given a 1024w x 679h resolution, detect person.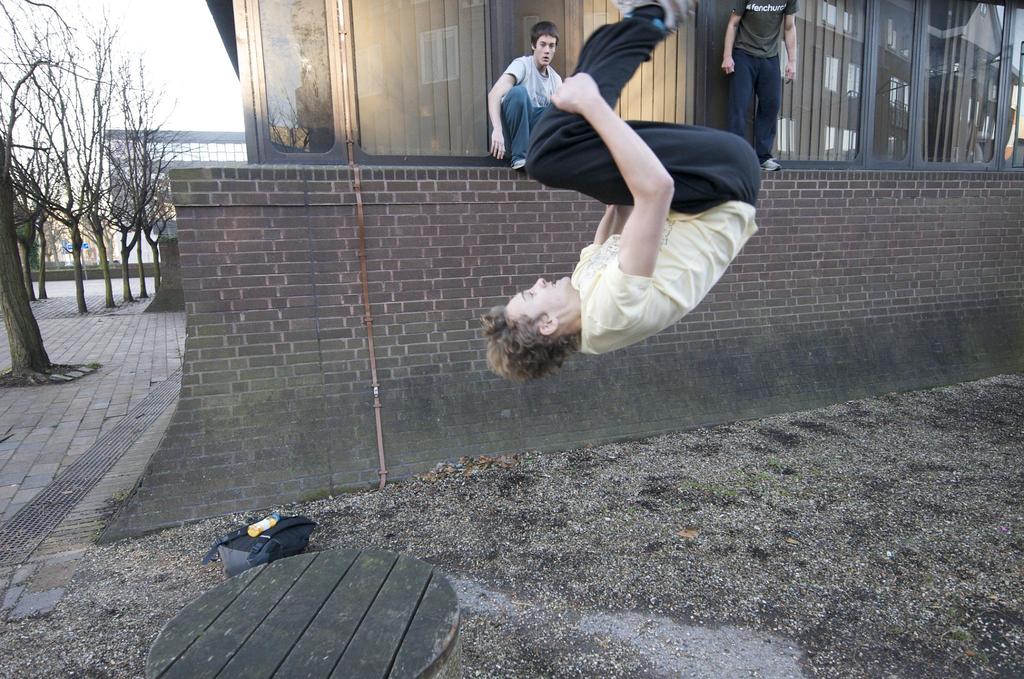
<bbox>488, 16, 561, 170</bbox>.
